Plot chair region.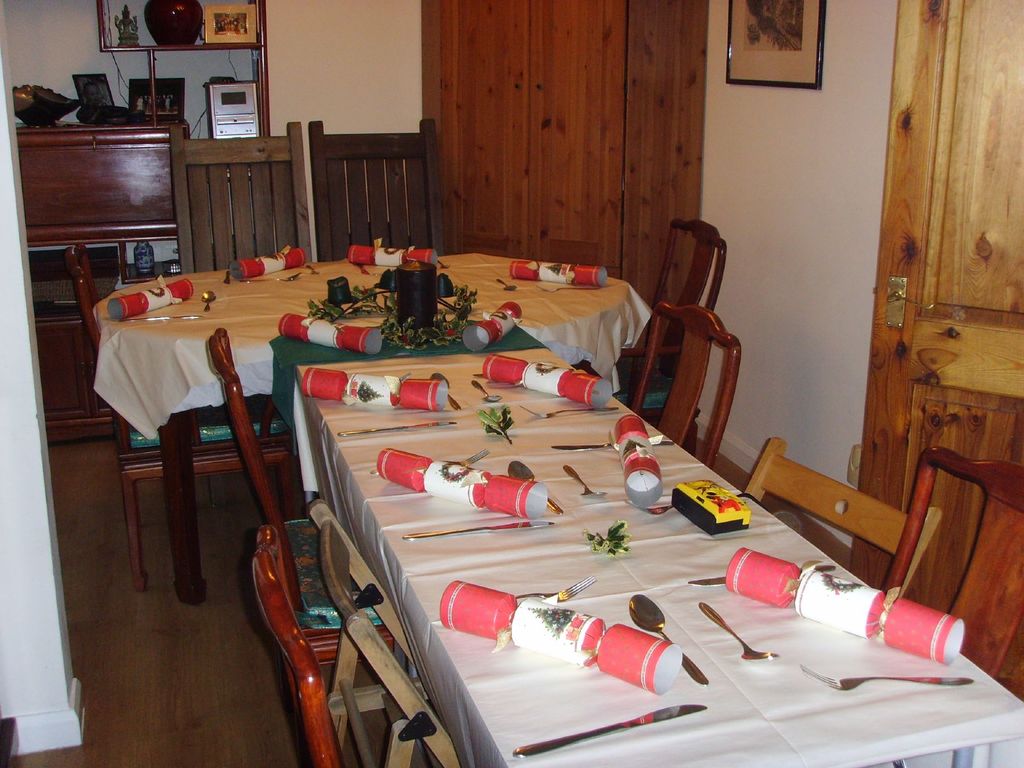
Plotted at [61,240,311,597].
